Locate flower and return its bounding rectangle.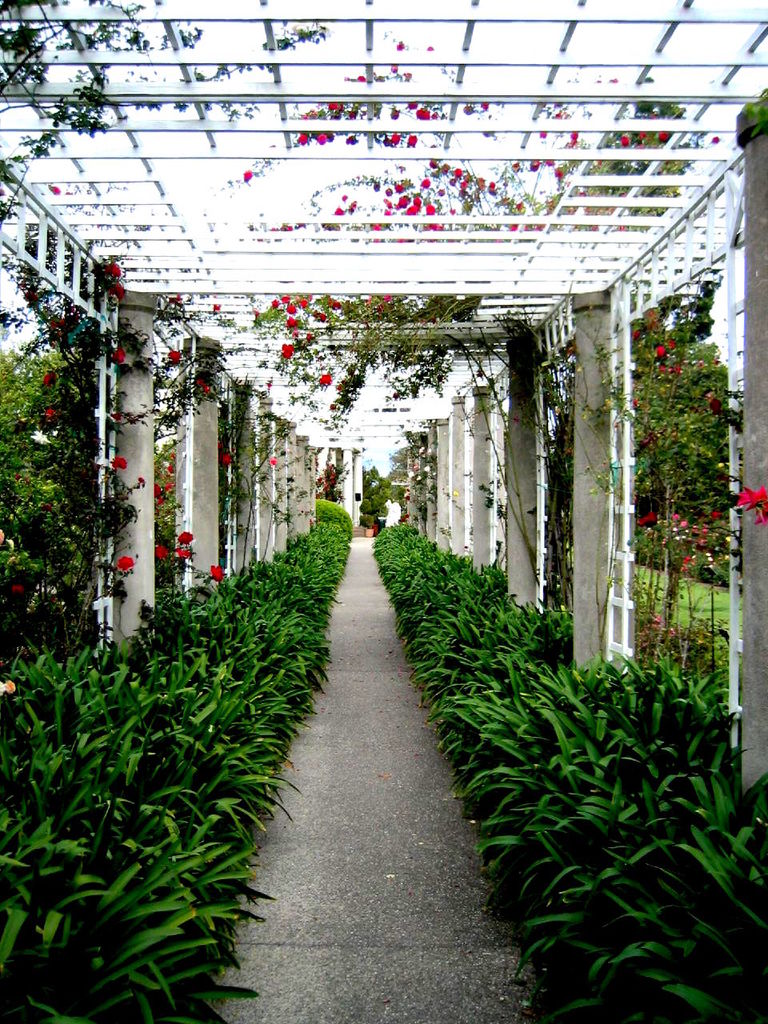
<bbox>70, 310, 82, 324</bbox>.
